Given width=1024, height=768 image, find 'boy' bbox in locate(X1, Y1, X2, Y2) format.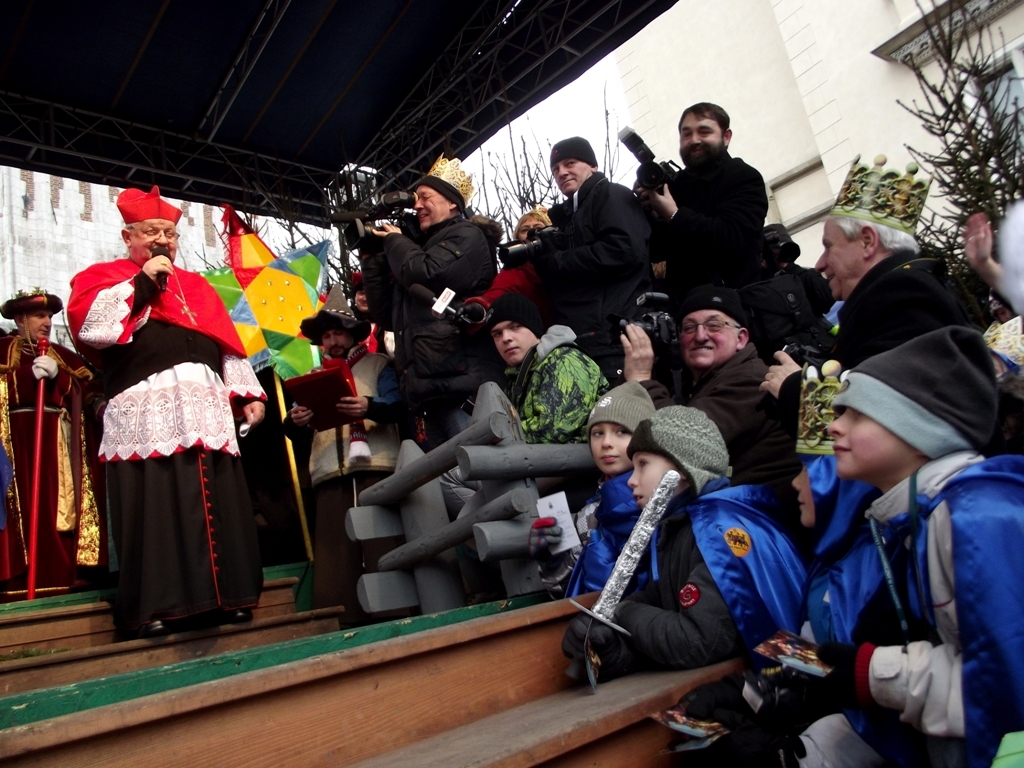
locate(487, 288, 611, 445).
